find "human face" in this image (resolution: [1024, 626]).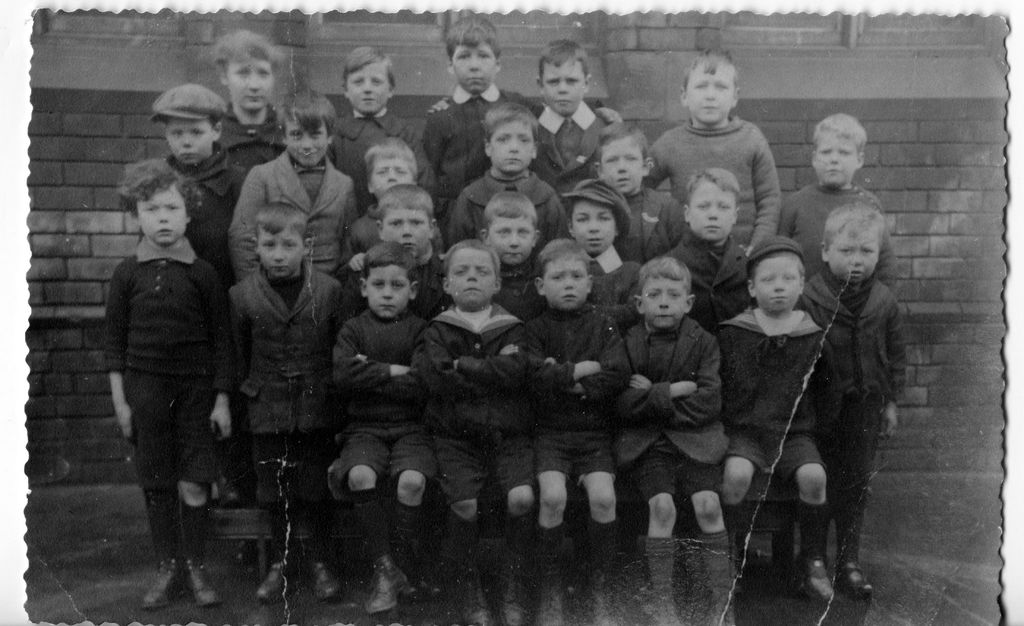
Rect(224, 56, 273, 112).
